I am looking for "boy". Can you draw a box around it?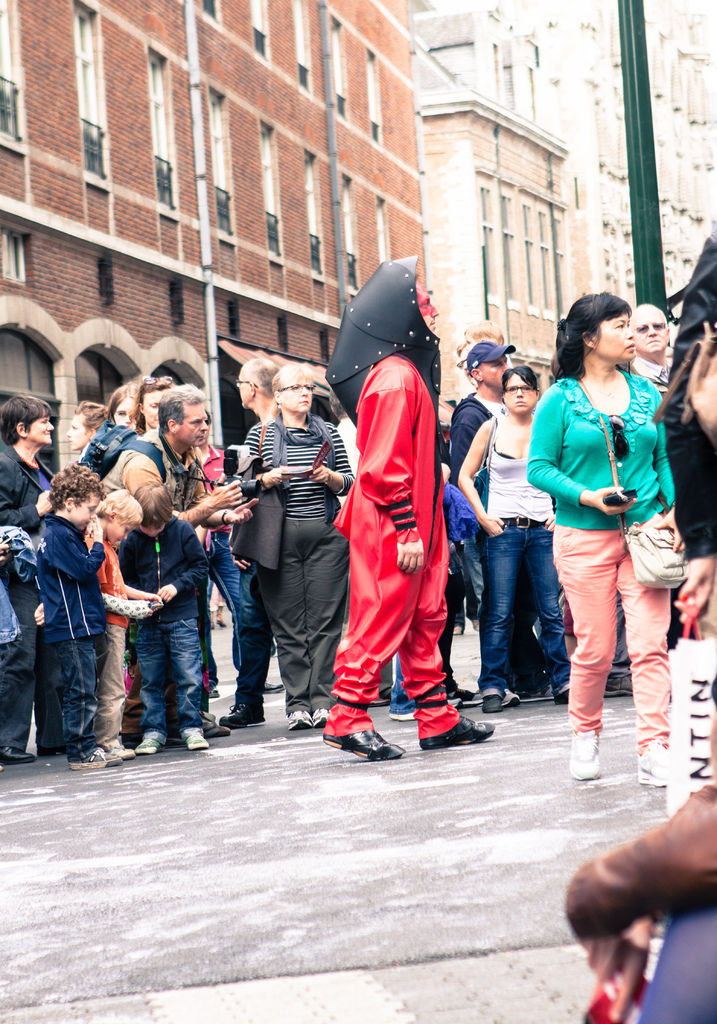
Sure, the bounding box is (306,294,492,758).
